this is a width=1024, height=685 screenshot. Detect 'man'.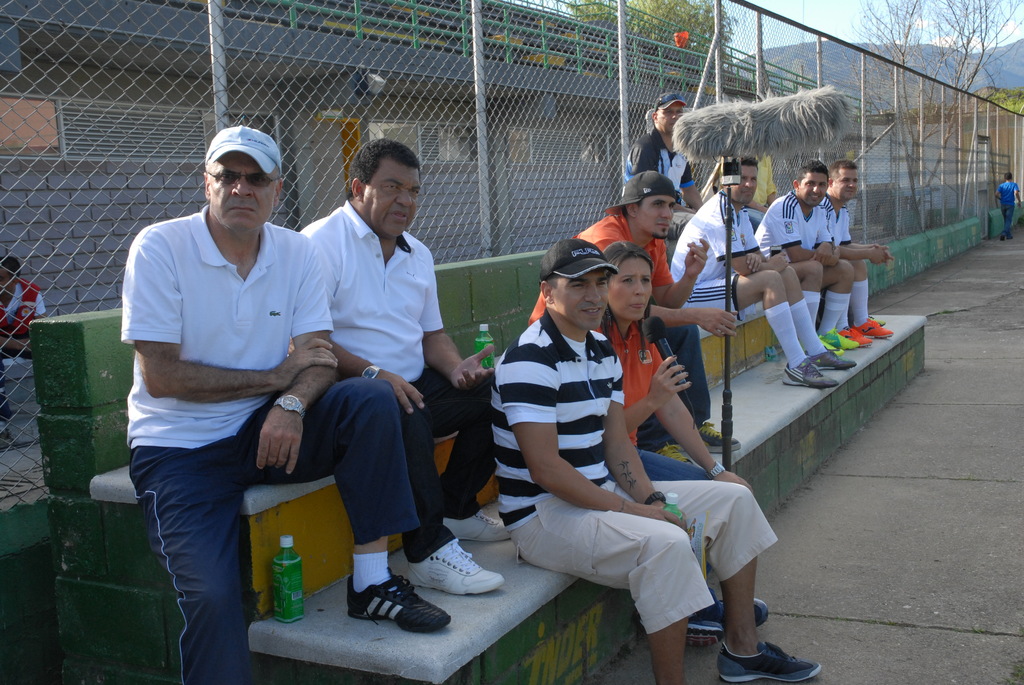
[535,173,745,478].
